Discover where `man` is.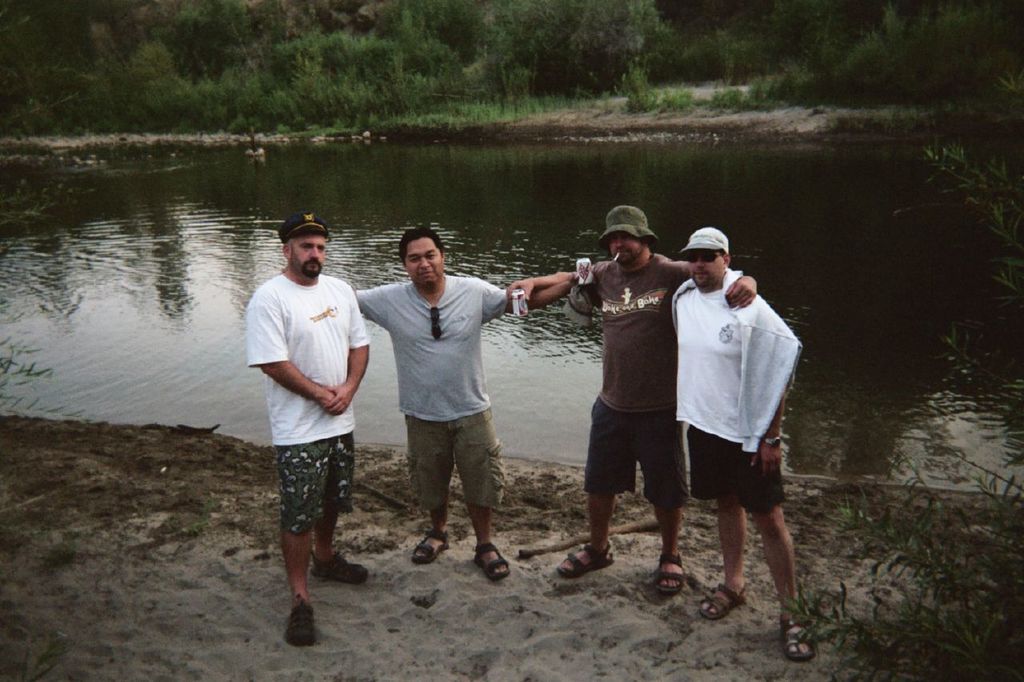
Discovered at <region>250, 212, 376, 648</region>.
